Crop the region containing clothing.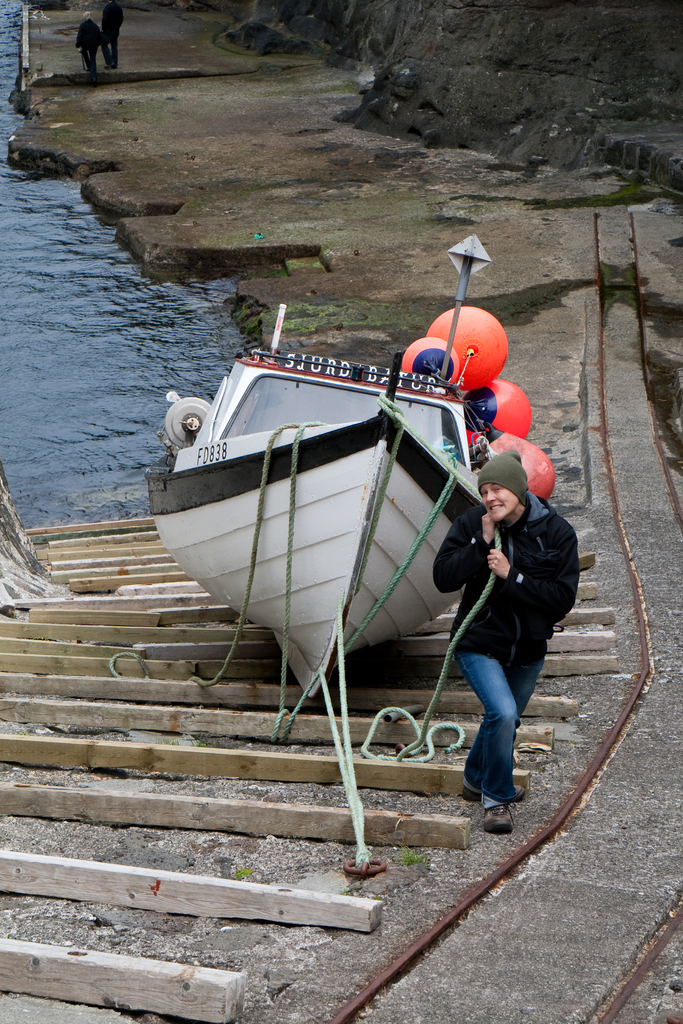
Crop region: left=101, top=1, right=124, bottom=67.
